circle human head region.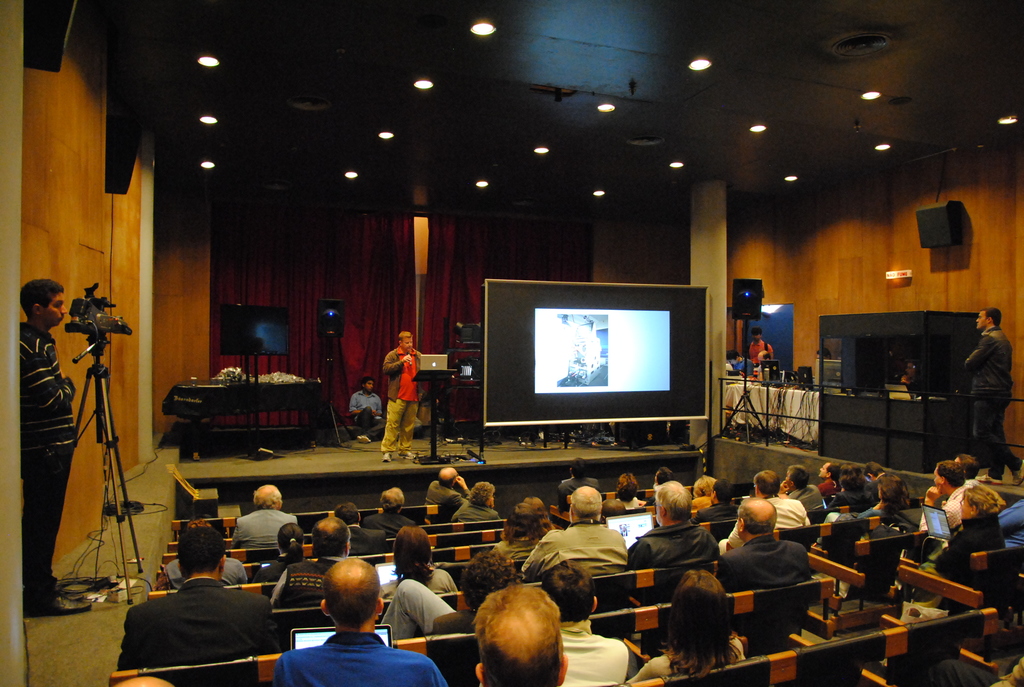
Region: detection(436, 466, 460, 488).
